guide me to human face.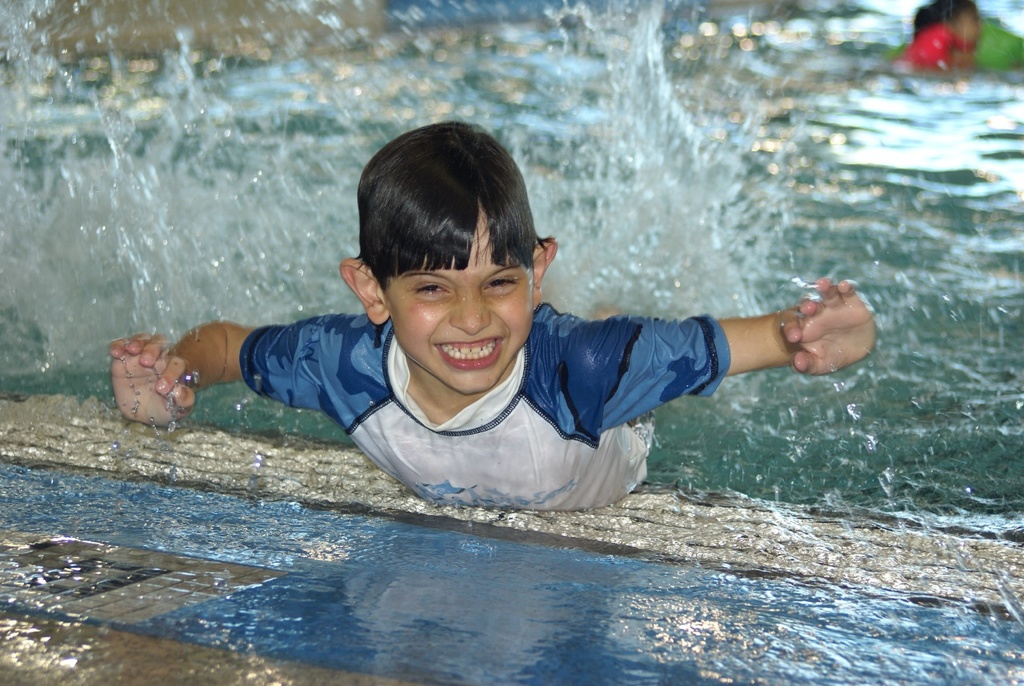
Guidance: x1=392, y1=239, x2=531, y2=385.
